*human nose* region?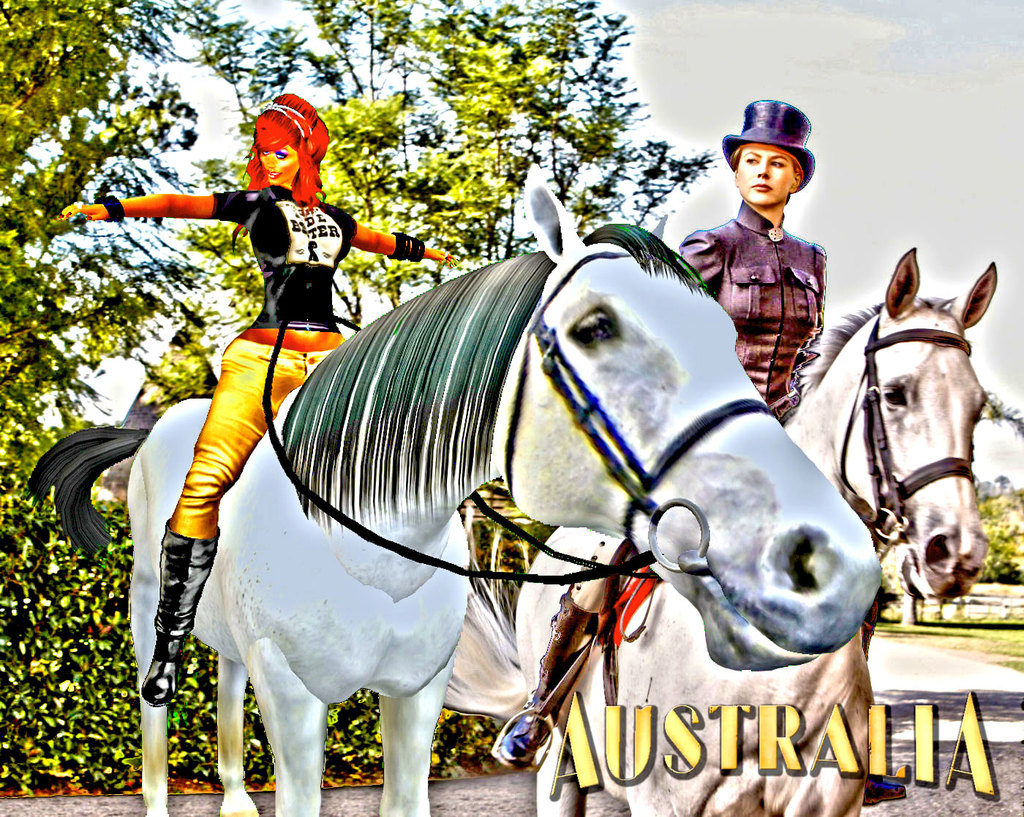
x1=758 y1=165 x2=769 y2=176
